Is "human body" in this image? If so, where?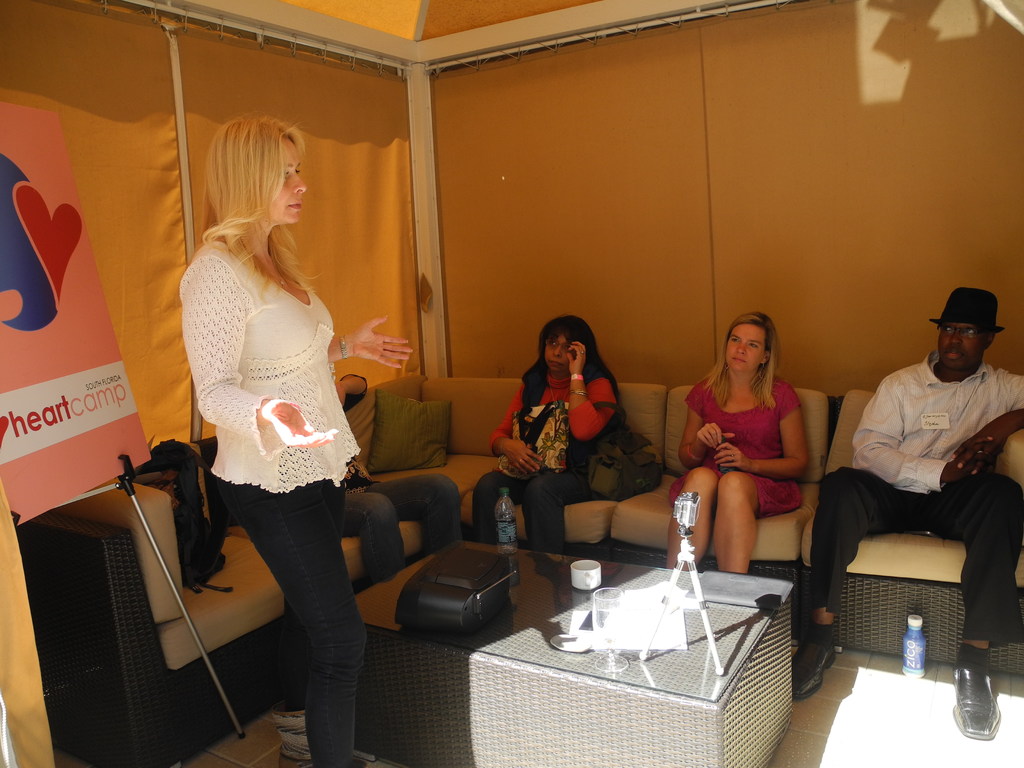
Yes, at region(334, 388, 463, 596).
